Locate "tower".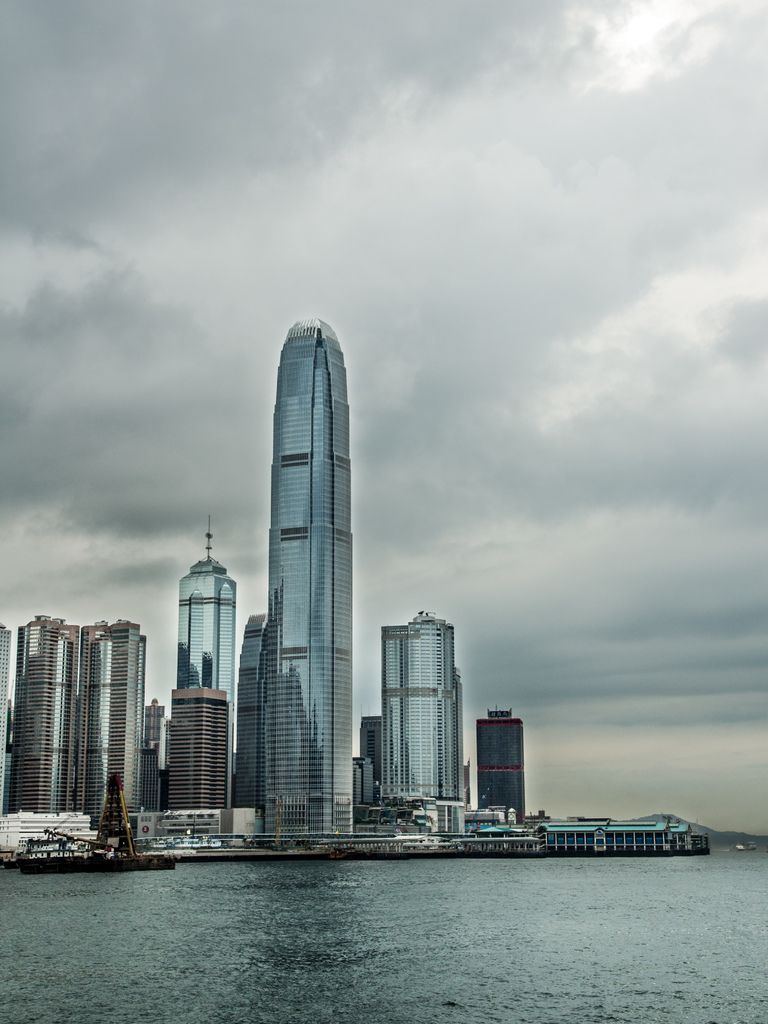
Bounding box: box=[381, 614, 444, 815].
